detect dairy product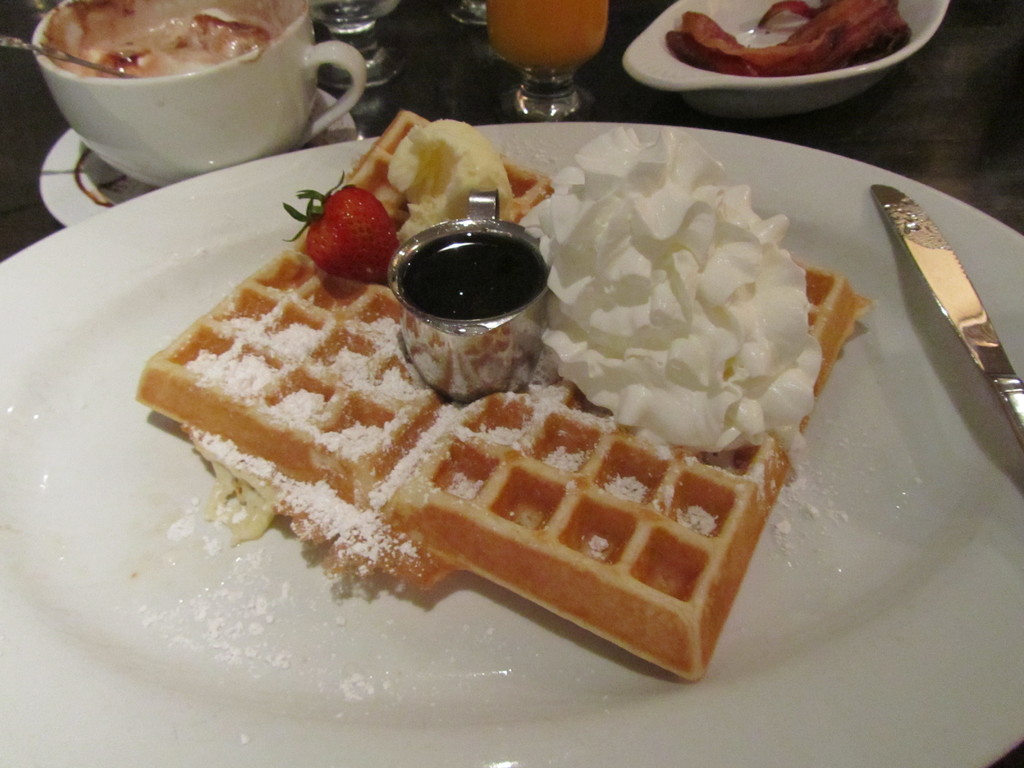
Rect(520, 134, 829, 450)
